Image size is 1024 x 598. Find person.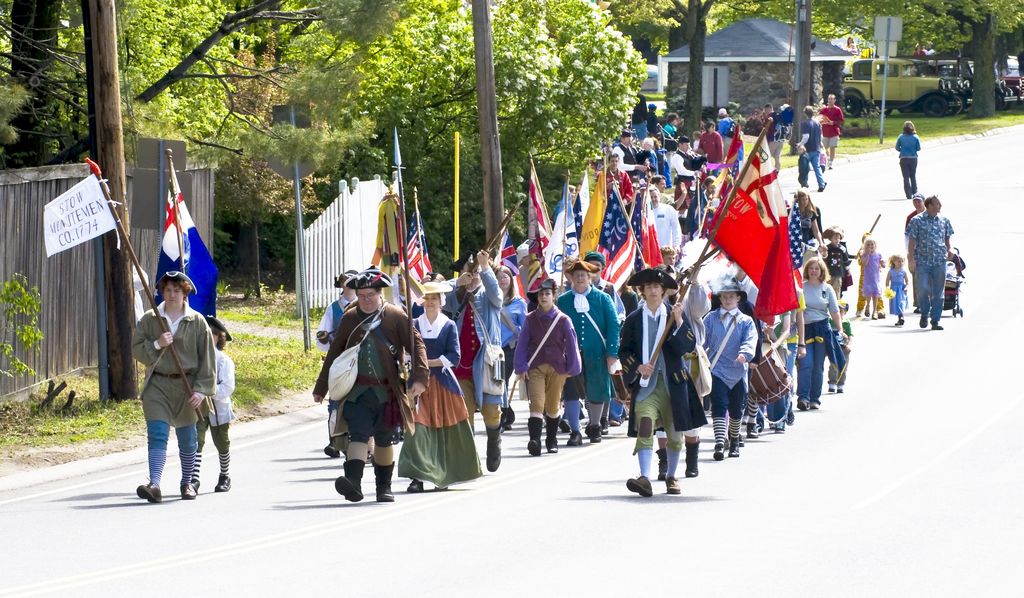
{"x1": 882, "y1": 249, "x2": 908, "y2": 332}.
